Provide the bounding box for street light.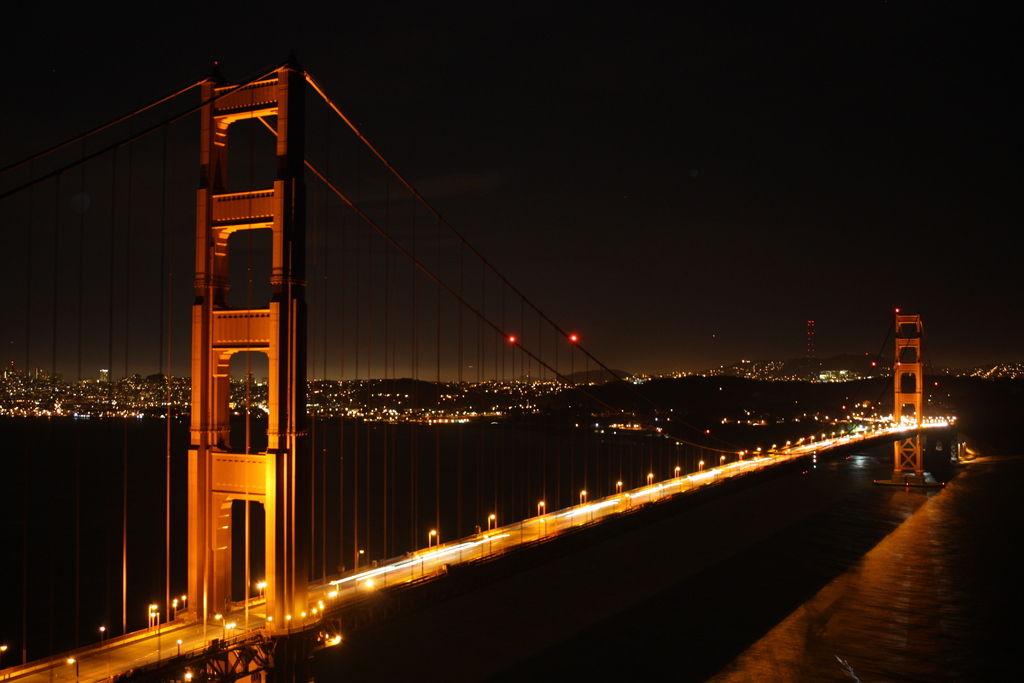
left=831, top=431, right=836, bottom=438.
